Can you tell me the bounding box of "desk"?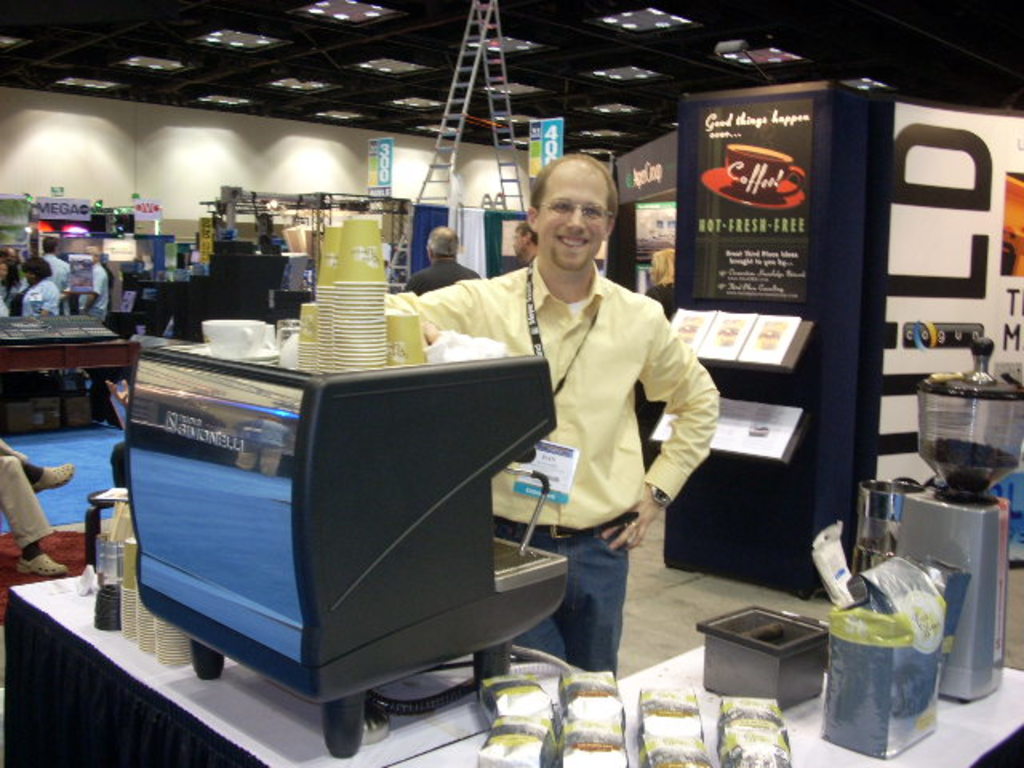
bbox(0, 317, 138, 438).
